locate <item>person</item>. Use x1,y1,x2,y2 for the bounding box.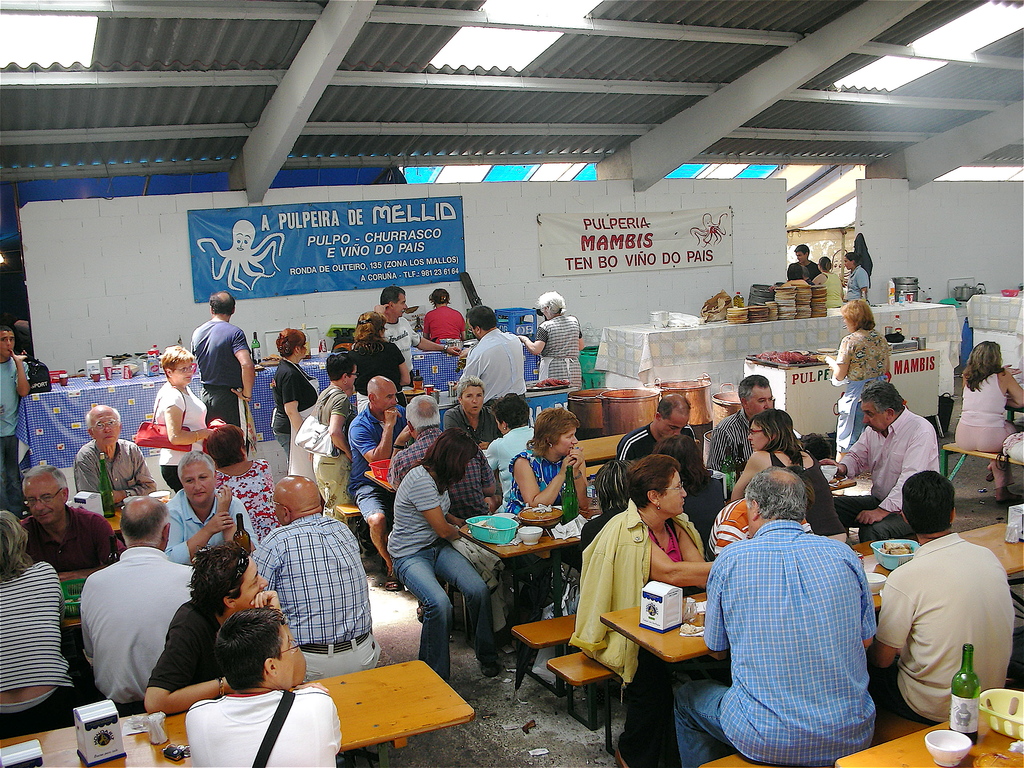
784,244,817,284.
